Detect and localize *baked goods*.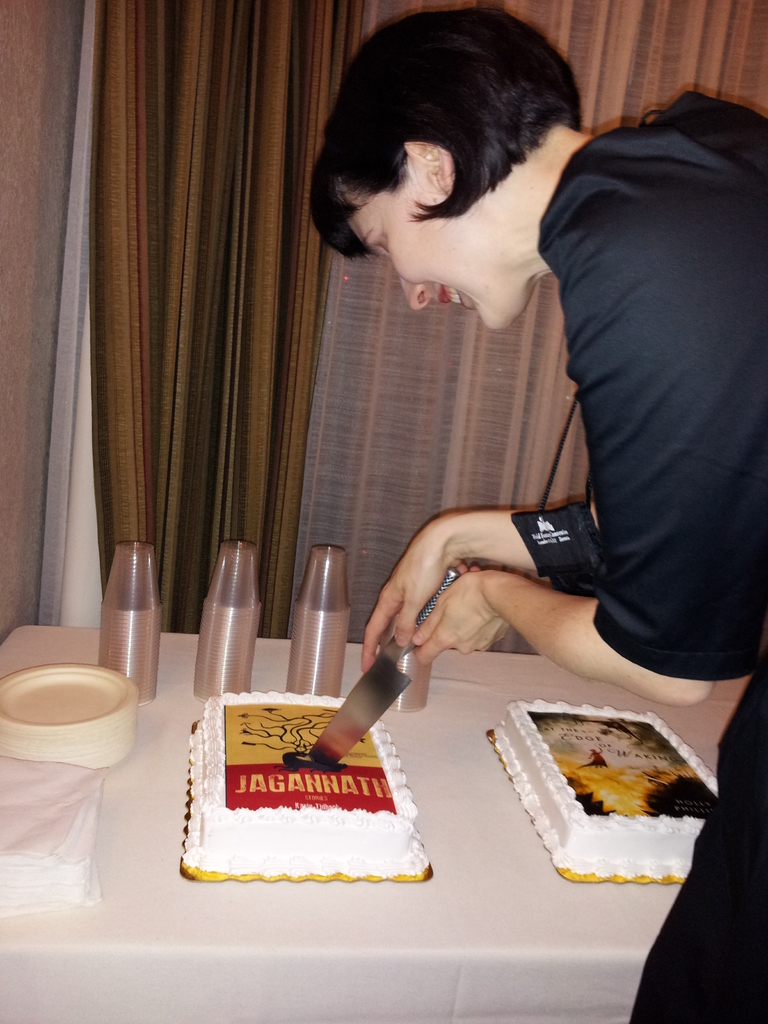
Localized at l=174, t=712, r=442, b=867.
